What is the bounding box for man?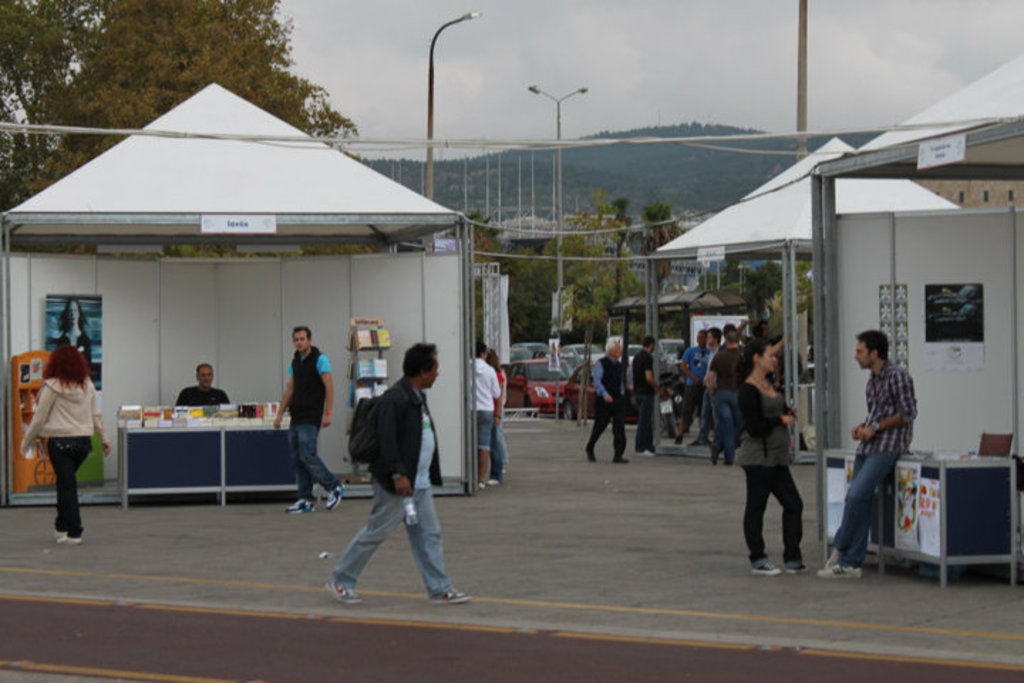
box=[707, 324, 747, 465].
